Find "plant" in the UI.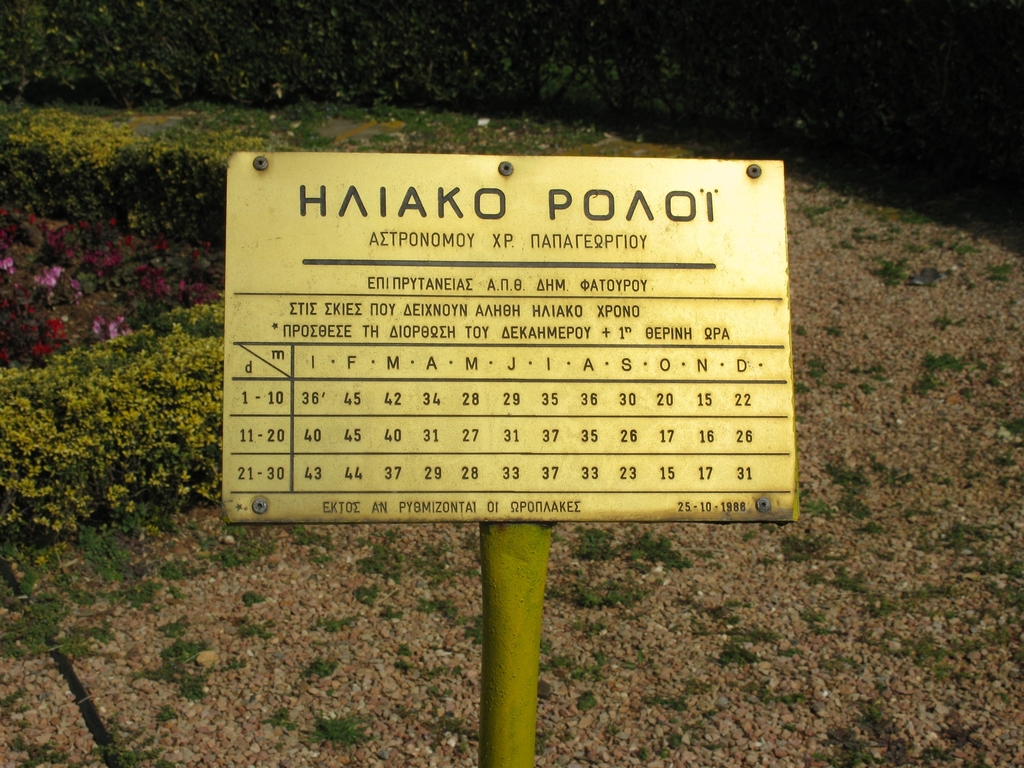
UI element at 984/623/1004/644.
